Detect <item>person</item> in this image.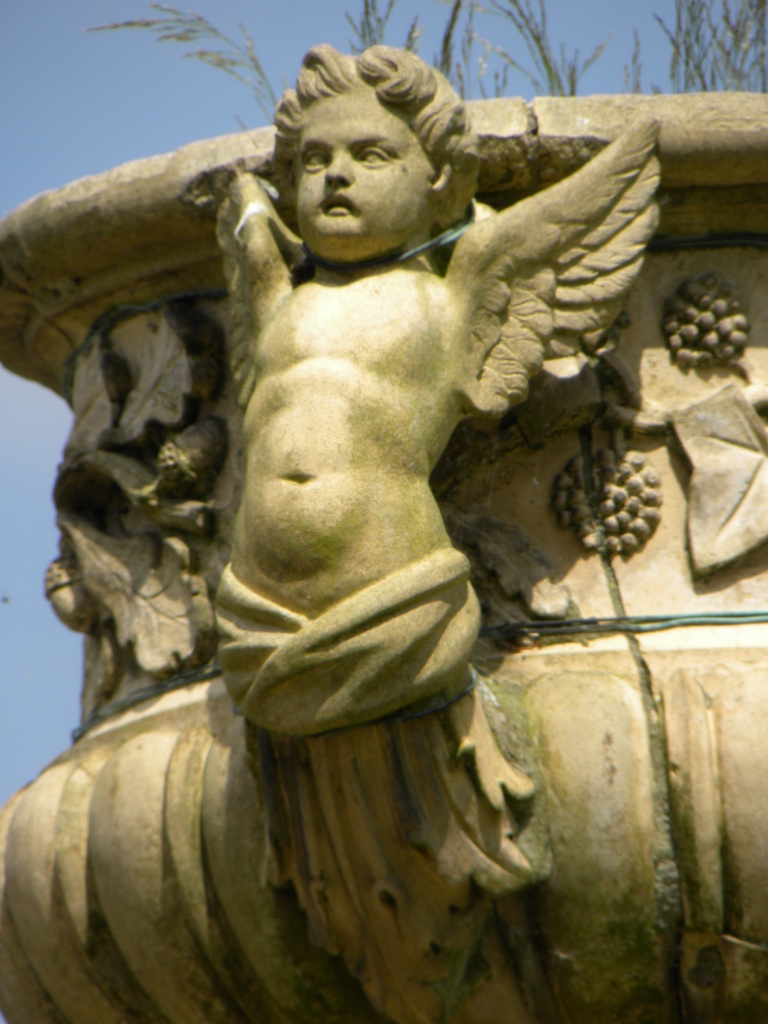
Detection: [x1=215, y1=47, x2=657, y2=732].
